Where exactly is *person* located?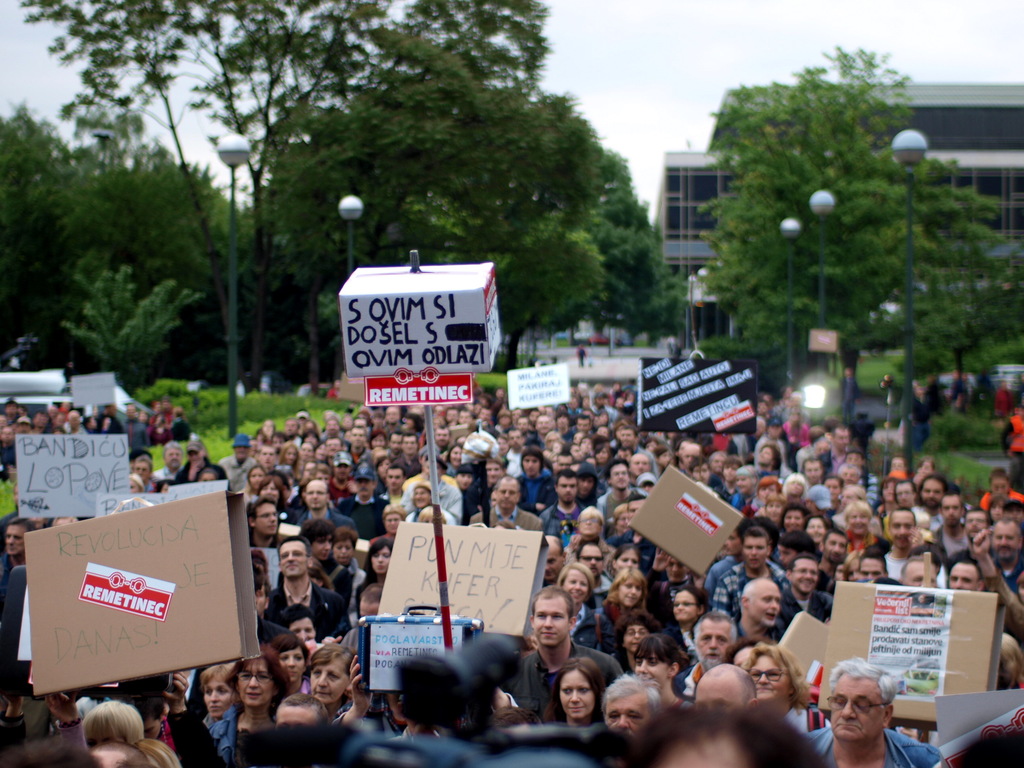
Its bounding box is select_region(187, 643, 301, 737).
